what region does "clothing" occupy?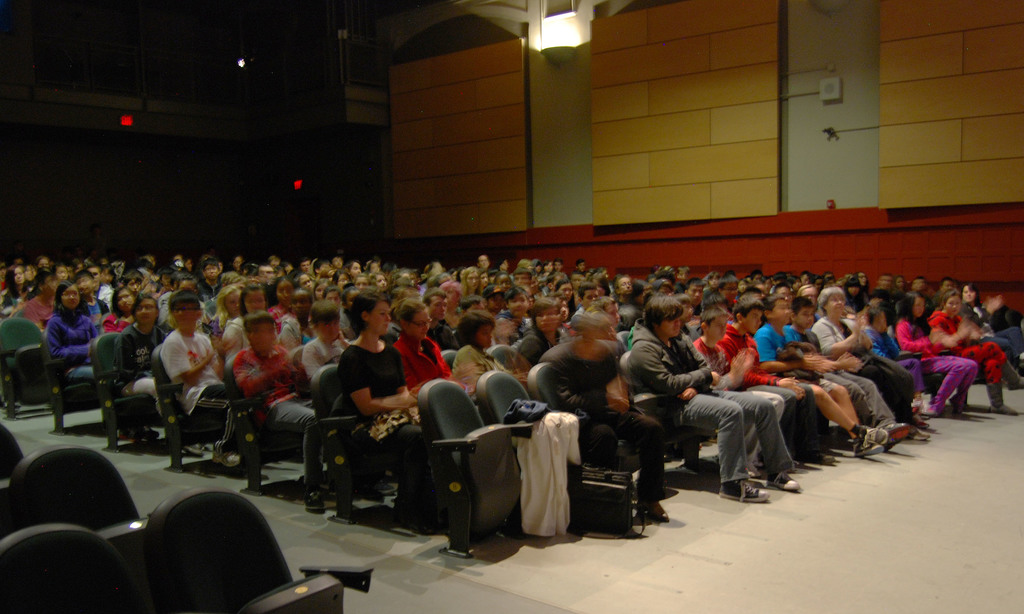
(453,343,500,404).
